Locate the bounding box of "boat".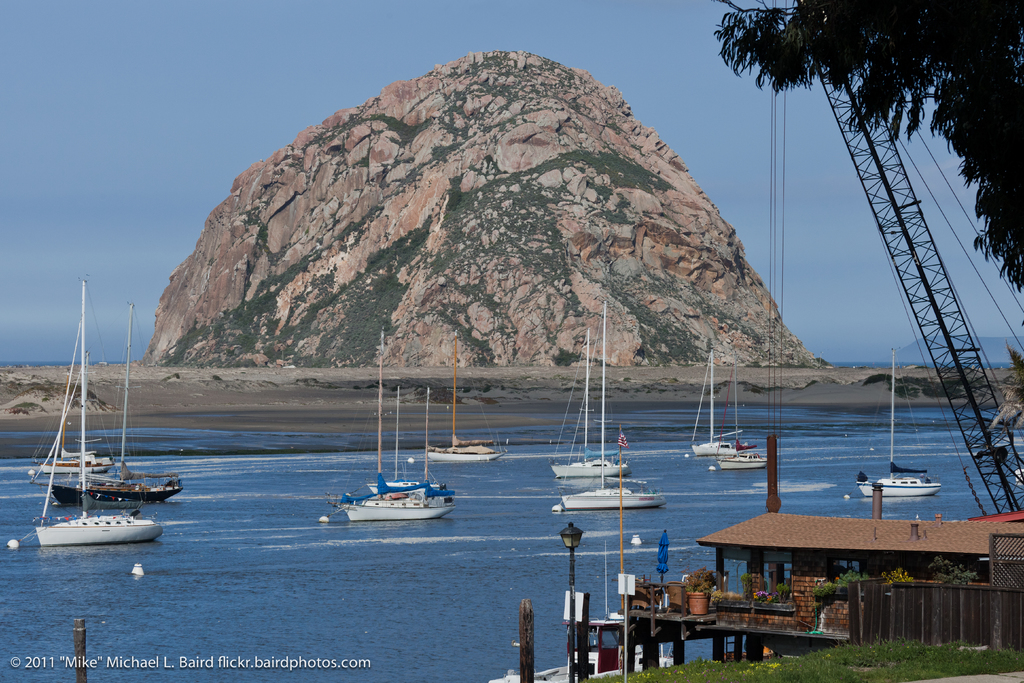
Bounding box: Rect(486, 545, 679, 682).
